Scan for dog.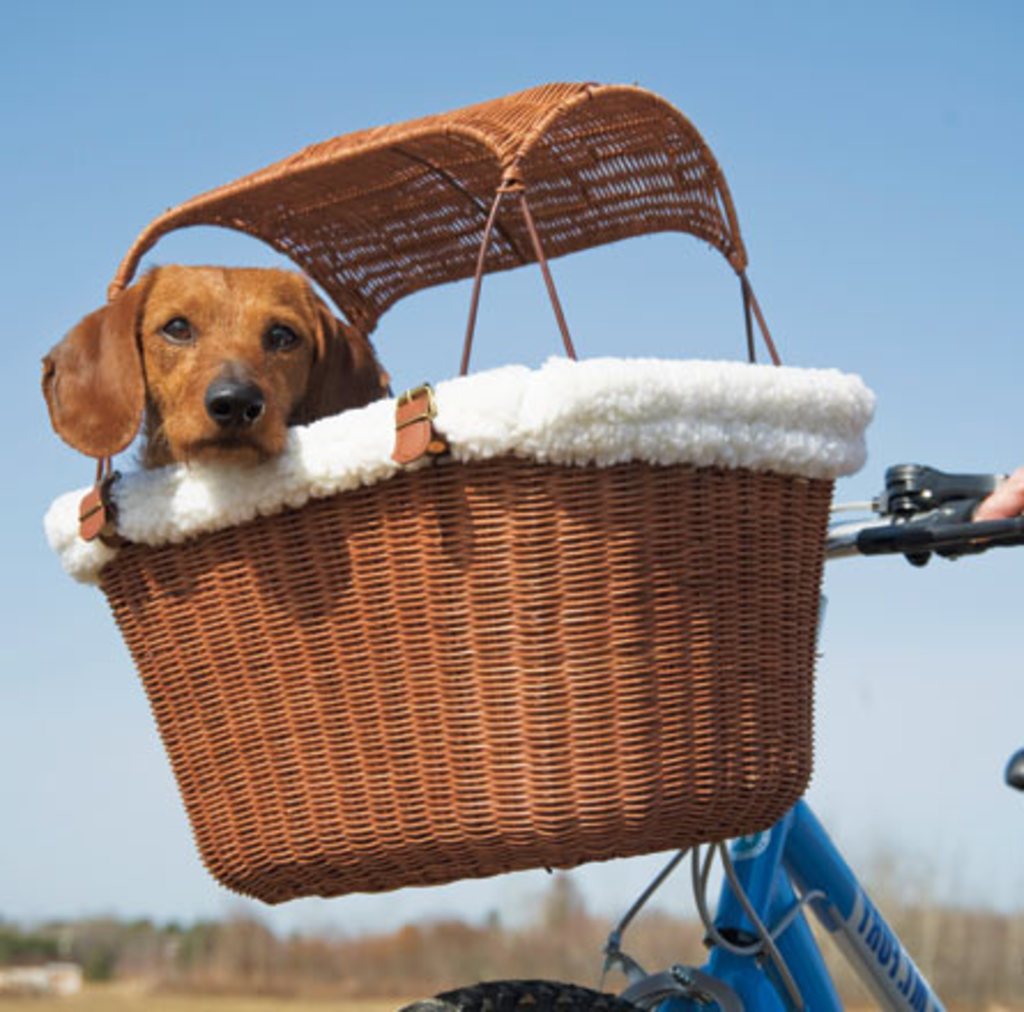
Scan result: left=37, top=271, right=396, bottom=474.
